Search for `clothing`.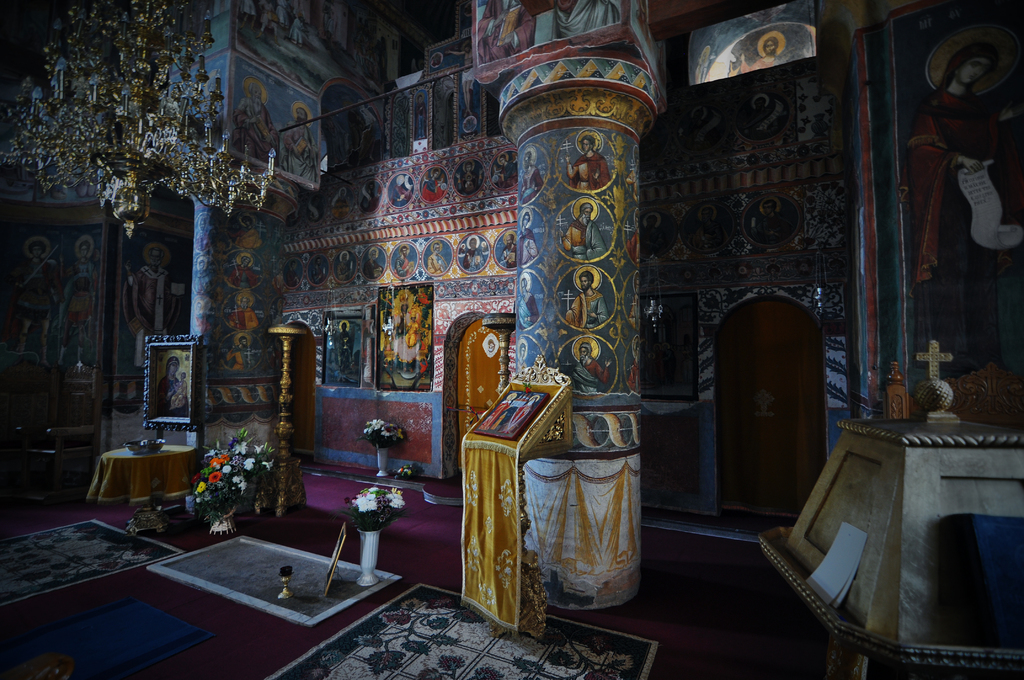
Found at [500,162,517,186].
